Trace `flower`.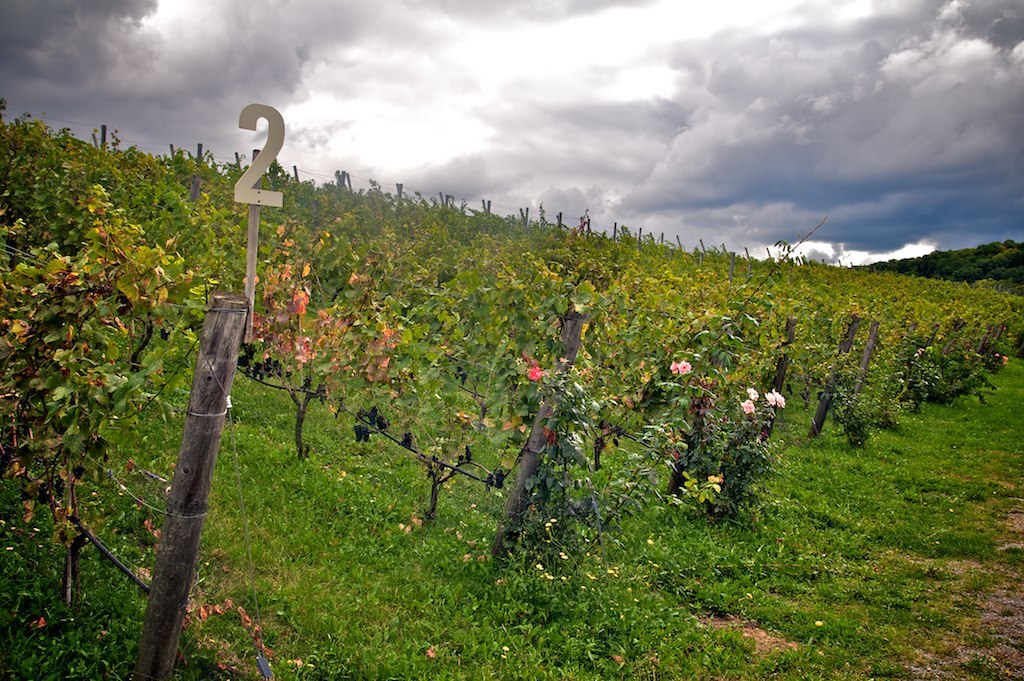
Traced to {"left": 738, "top": 397, "right": 760, "bottom": 415}.
